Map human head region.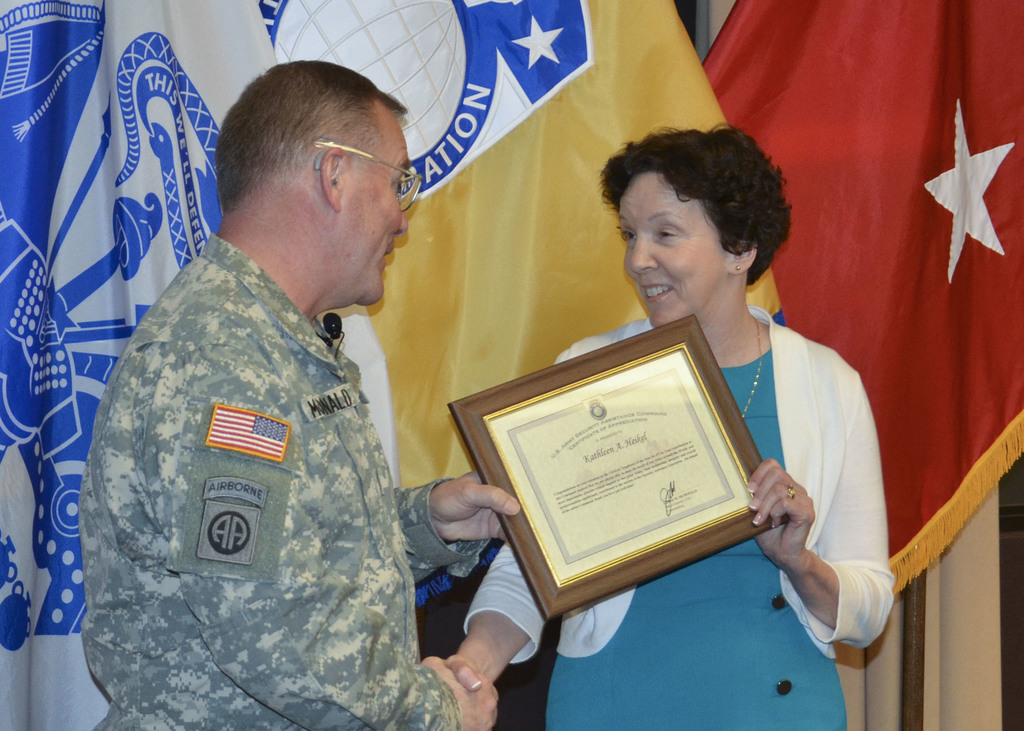
Mapped to [left=596, top=129, right=792, bottom=331].
